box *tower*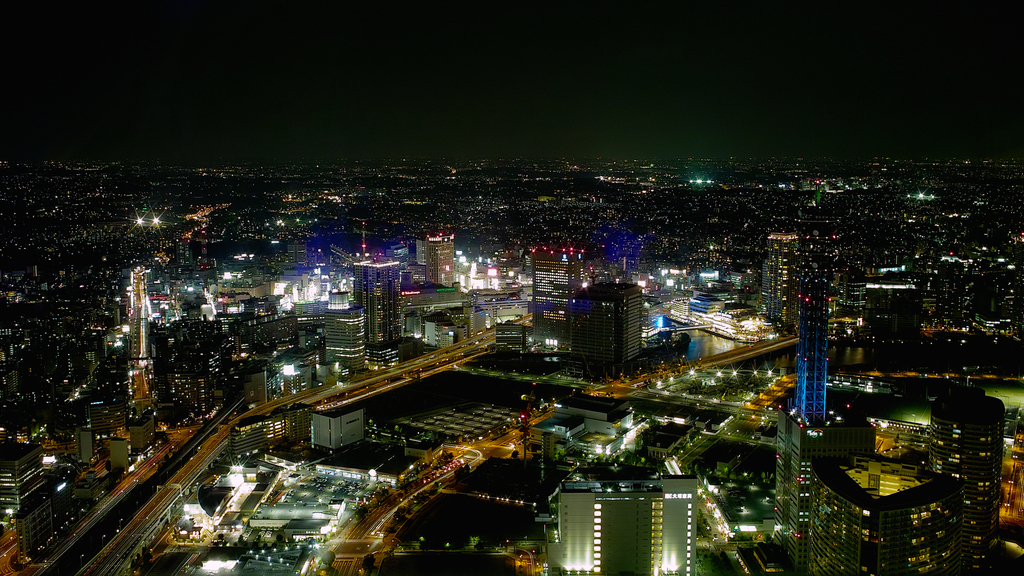
(328,311,365,363)
